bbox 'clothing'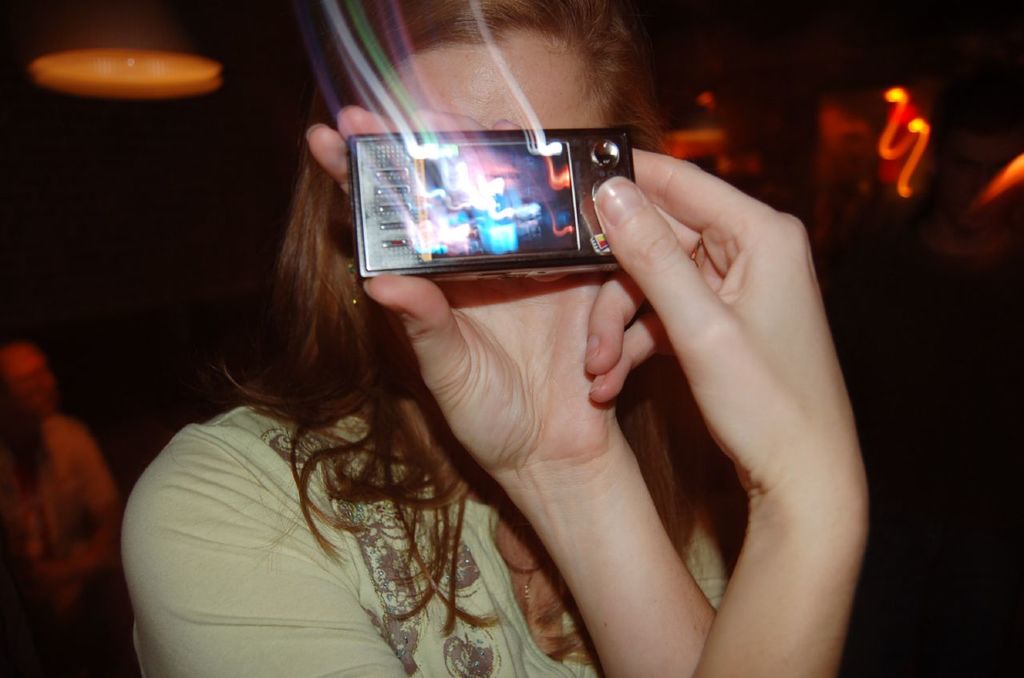
[x1=123, y1=396, x2=726, y2=677]
